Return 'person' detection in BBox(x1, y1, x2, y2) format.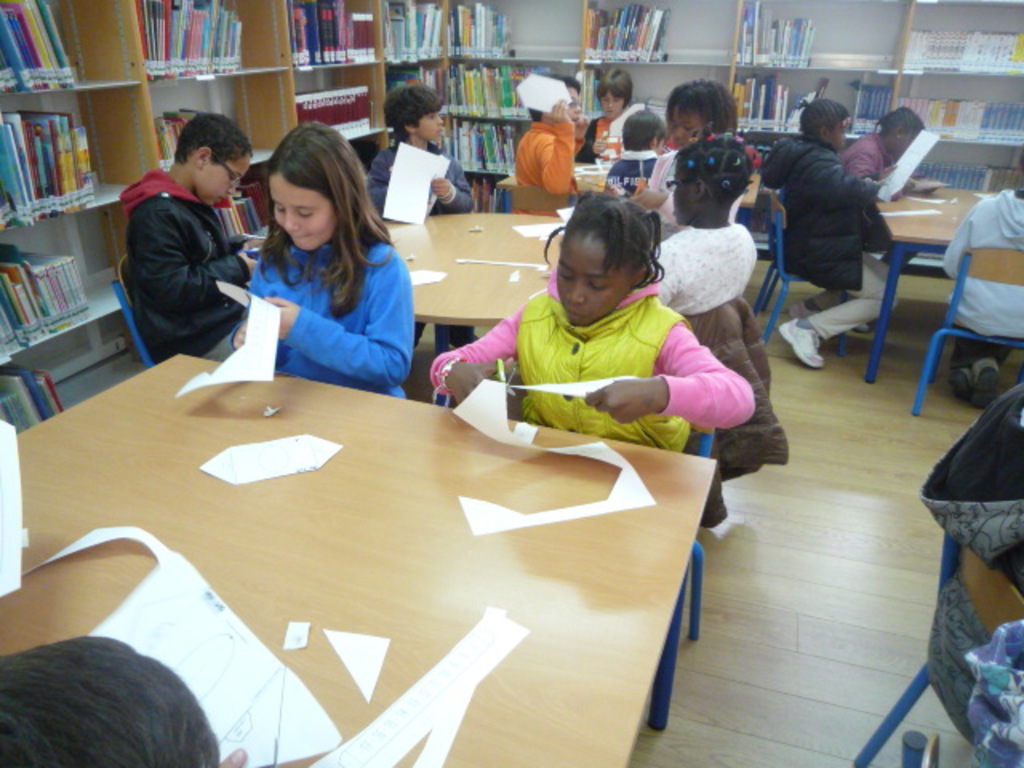
BBox(0, 627, 242, 766).
